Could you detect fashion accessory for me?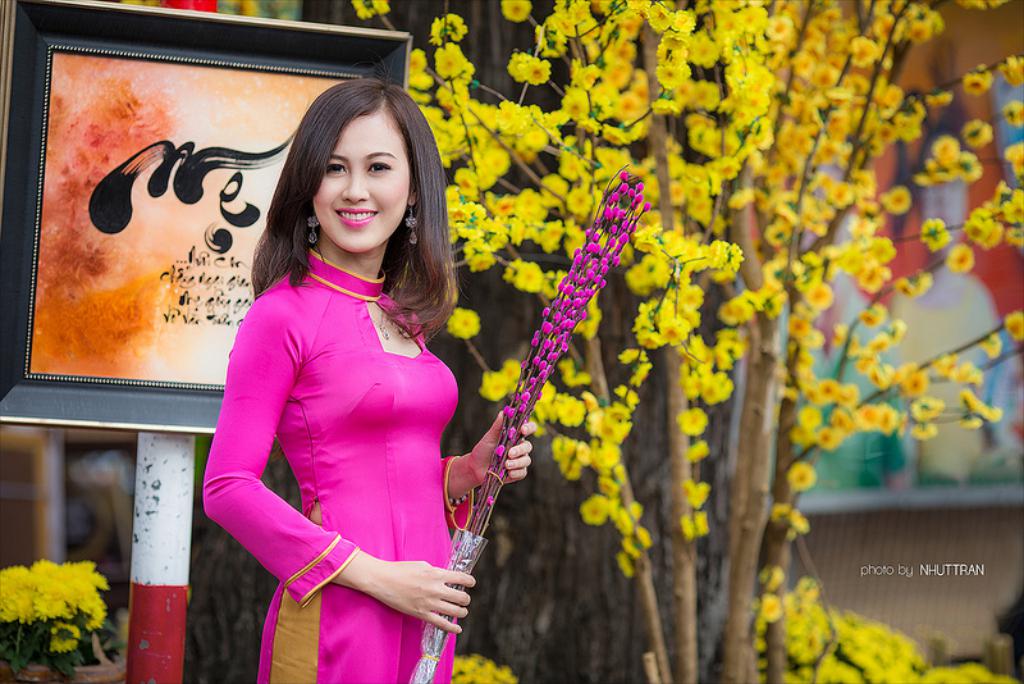
Detection result: Rect(307, 210, 321, 243).
